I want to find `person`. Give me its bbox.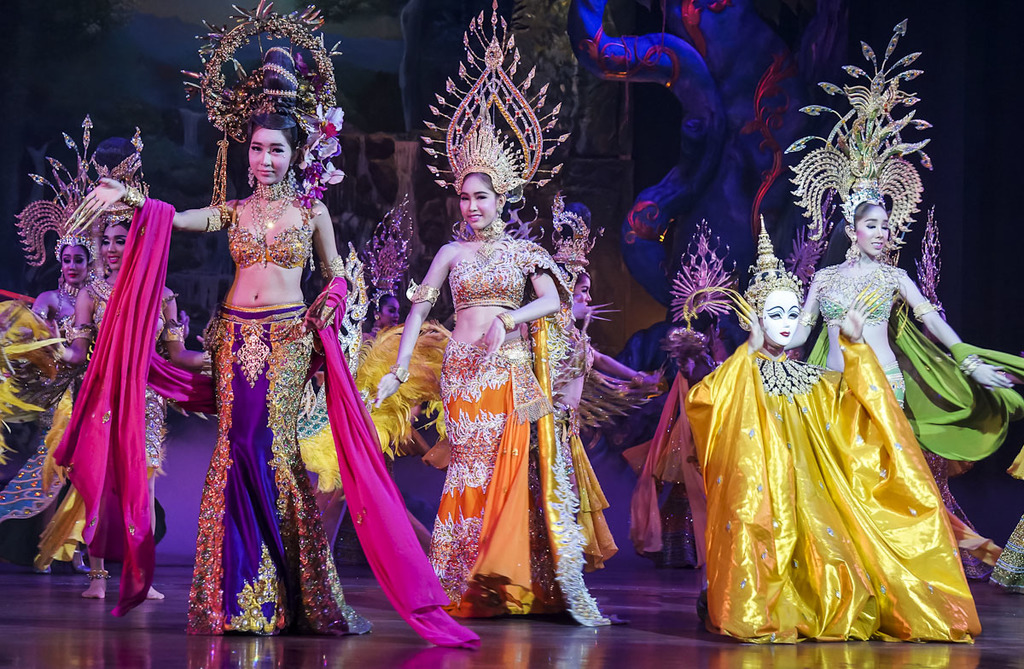
<bbox>288, 194, 440, 550</bbox>.
